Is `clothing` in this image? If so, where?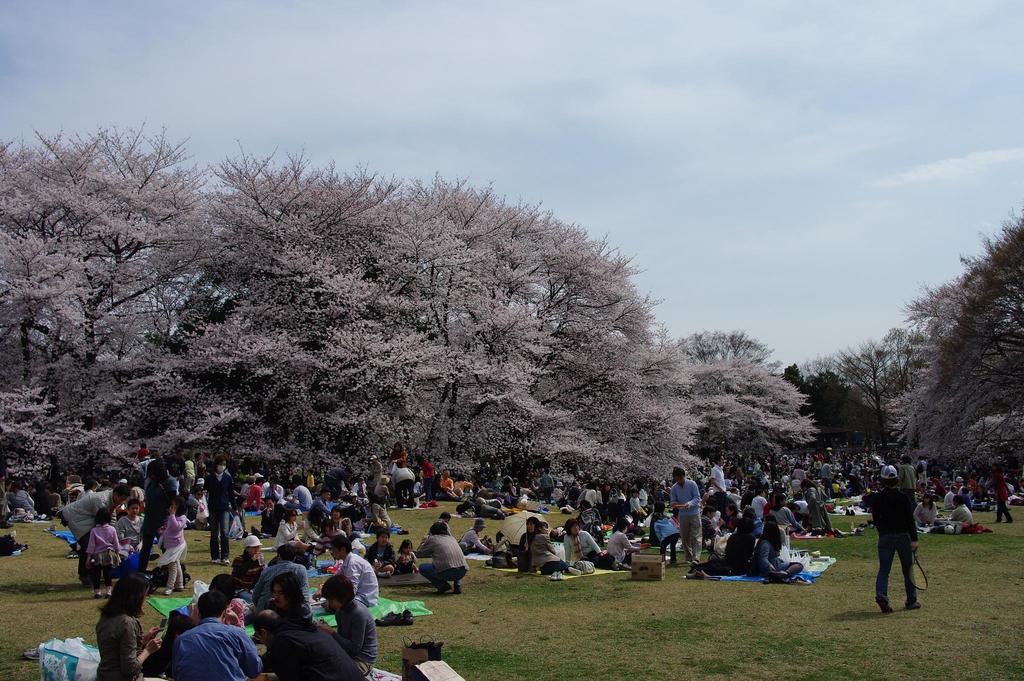
Yes, at (767,504,809,530).
